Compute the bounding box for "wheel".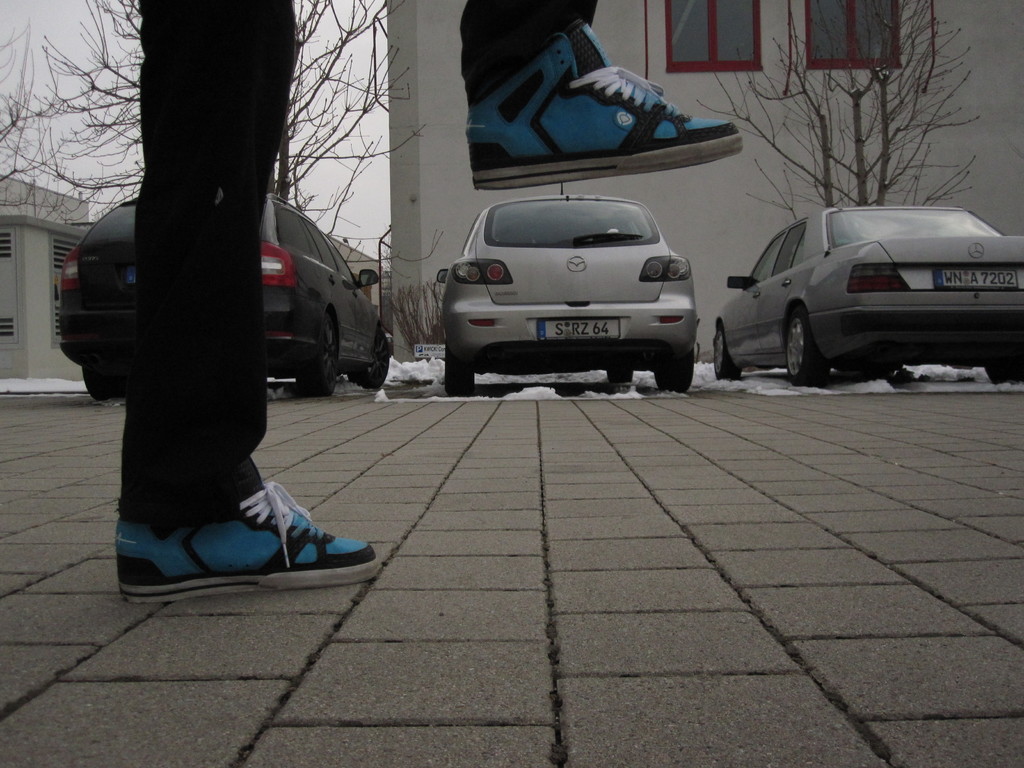
(84, 365, 112, 397).
